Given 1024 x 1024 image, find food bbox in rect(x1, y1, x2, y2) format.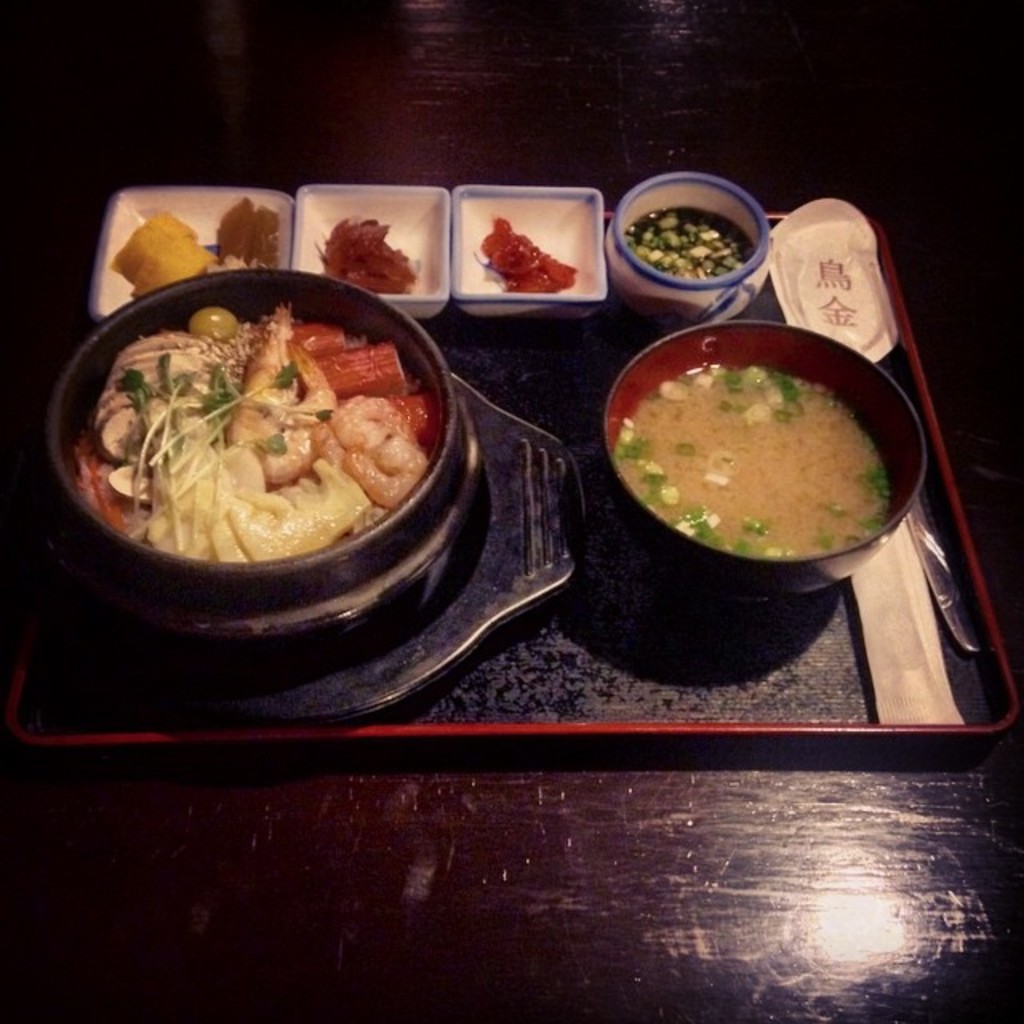
rect(102, 208, 214, 301).
